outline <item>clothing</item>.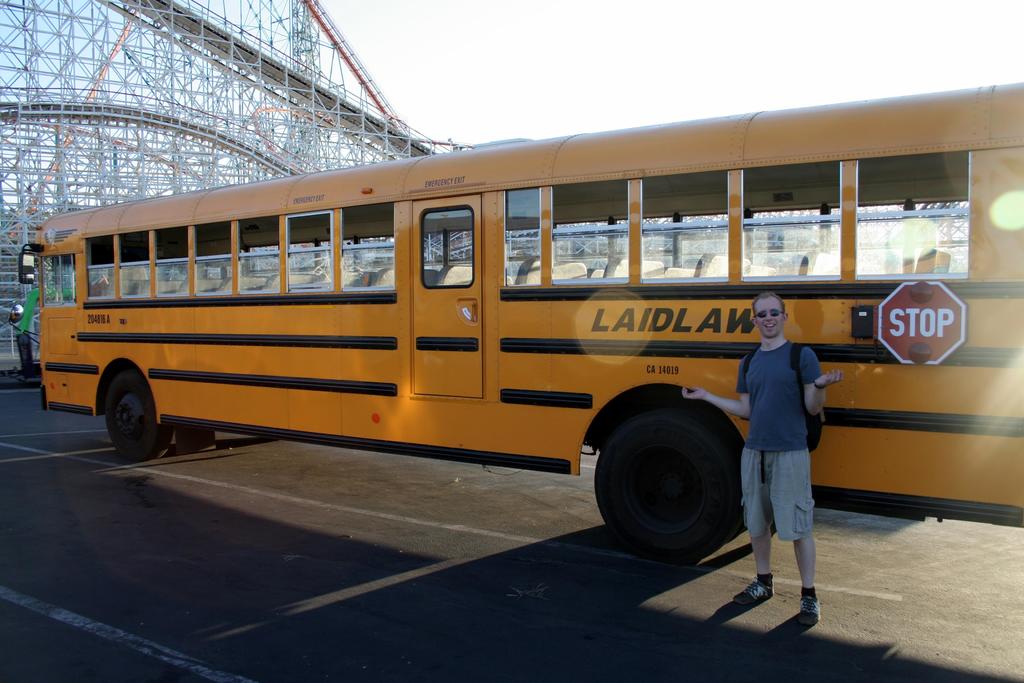
Outline: [left=739, top=286, right=831, bottom=609].
